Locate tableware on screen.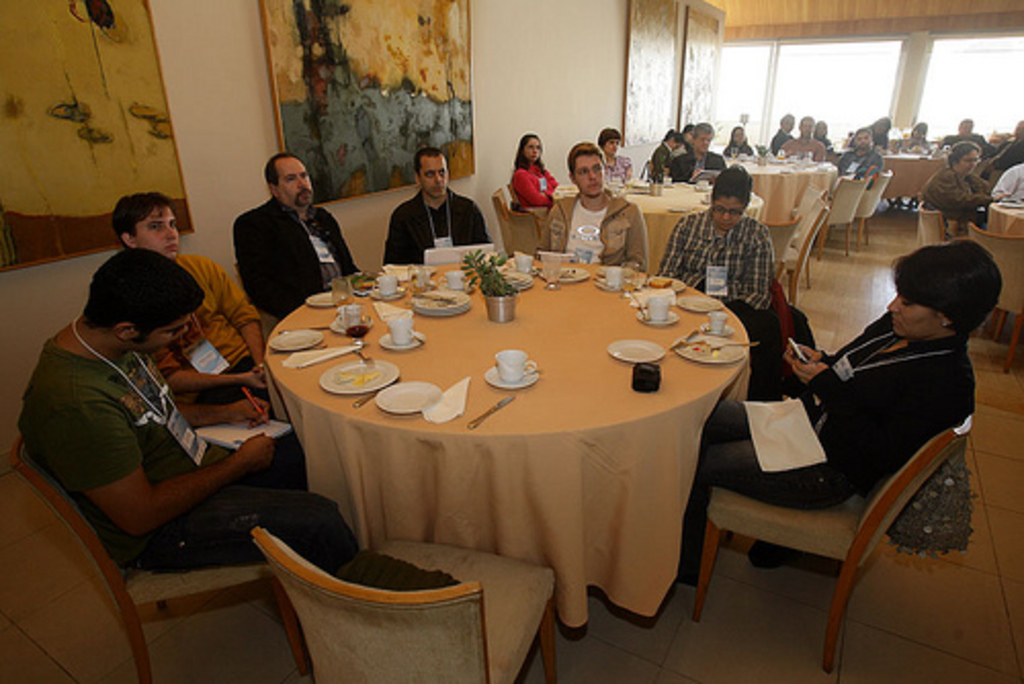
On screen at detection(485, 350, 537, 393).
